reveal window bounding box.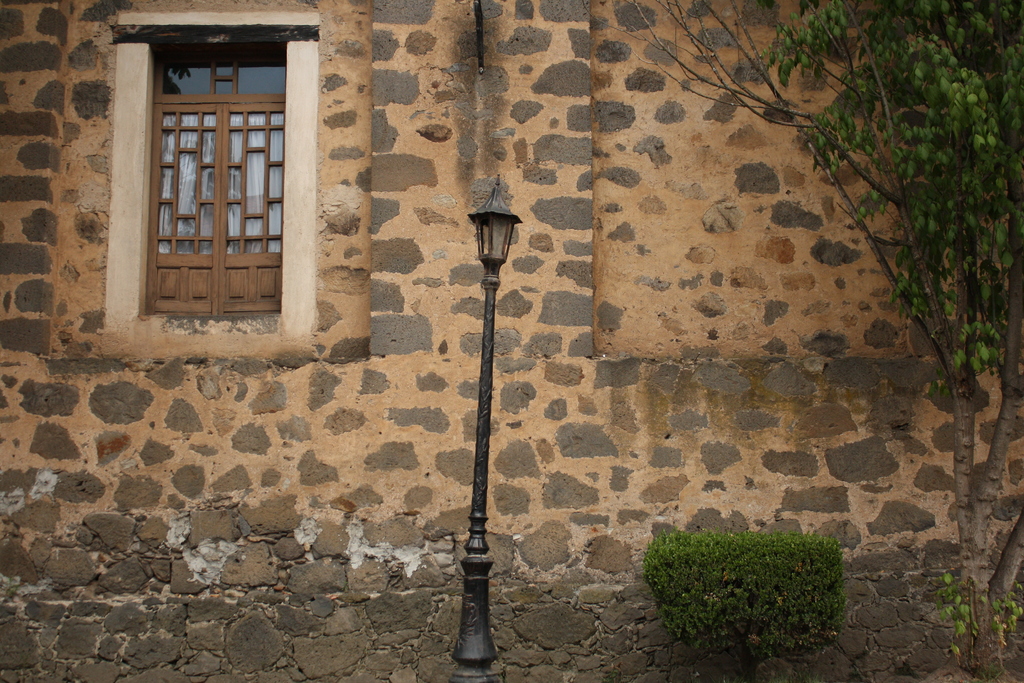
Revealed: {"left": 95, "top": 9, "right": 337, "bottom": 373}.
